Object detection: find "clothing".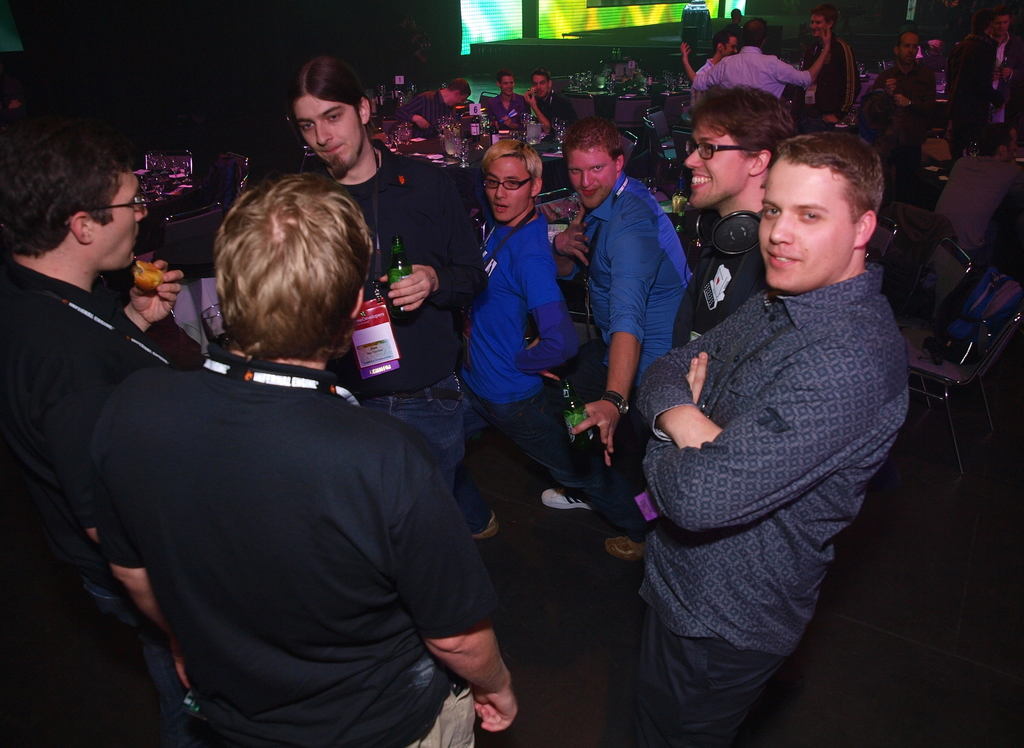
x1=977 y1=26 x2=1023 y2=106.
